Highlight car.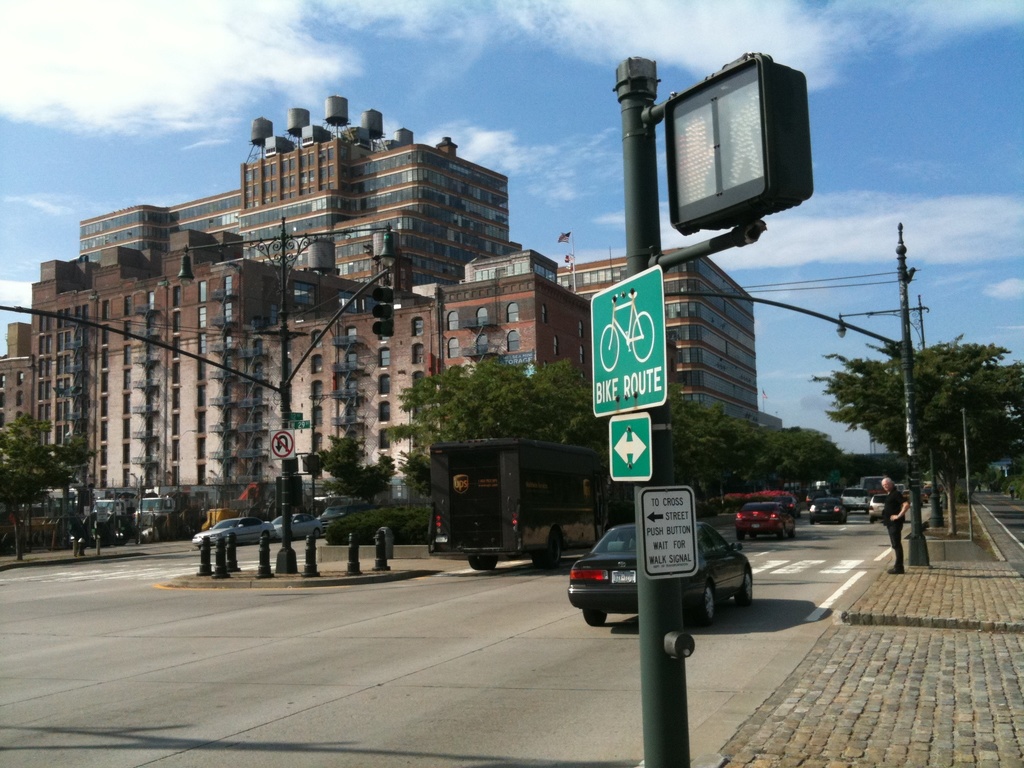
Highlighted region: x1=809 y1=499 x2=849 y2=525.
